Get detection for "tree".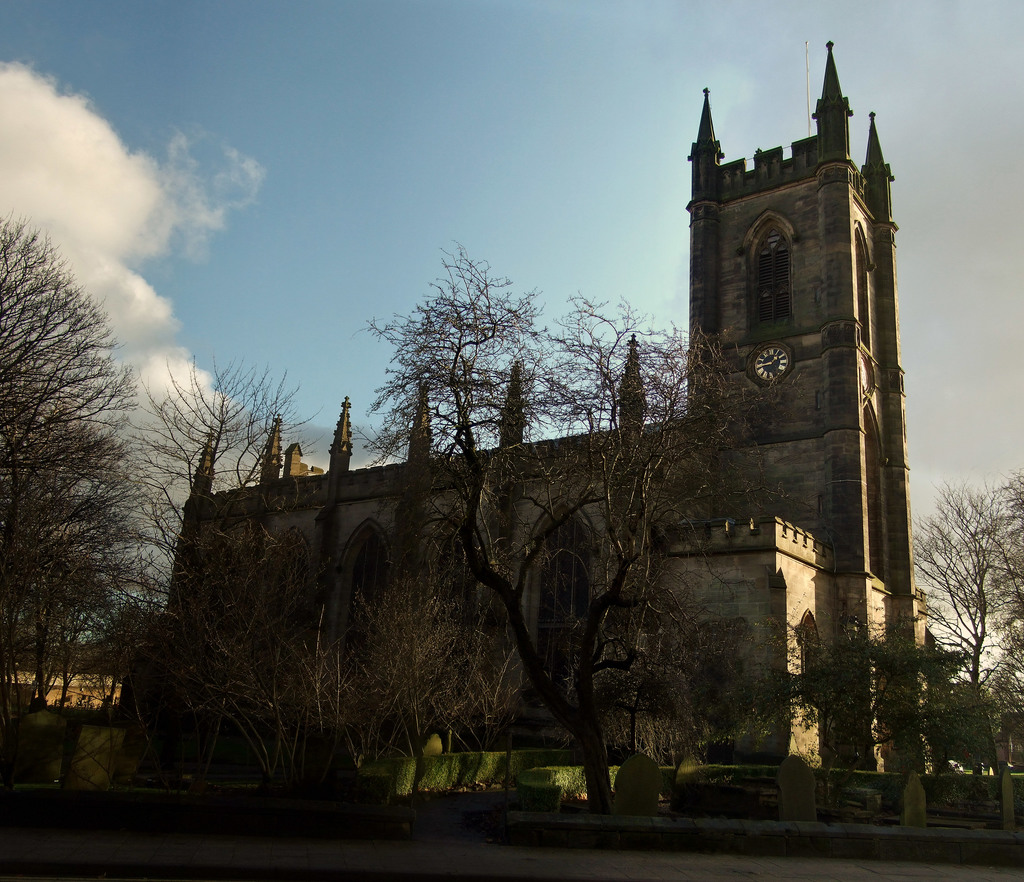
Detection: l=67, t=353, r=385, b=831.
